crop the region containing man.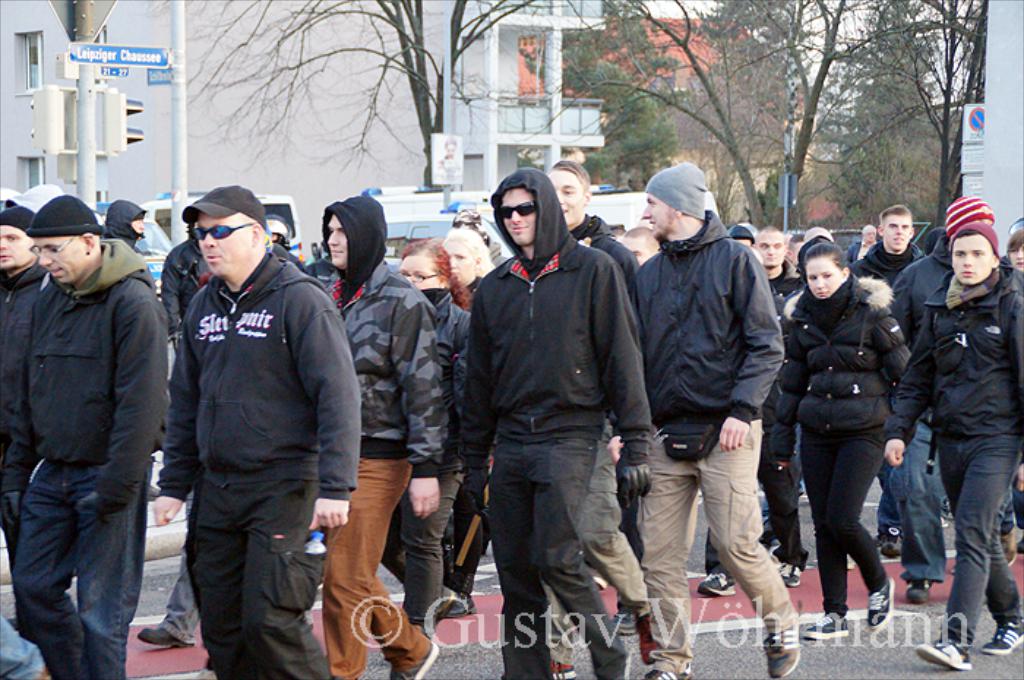
Crop region: {"x1": 152, "y1": 183, "x2": 363, "y2": 679}.
